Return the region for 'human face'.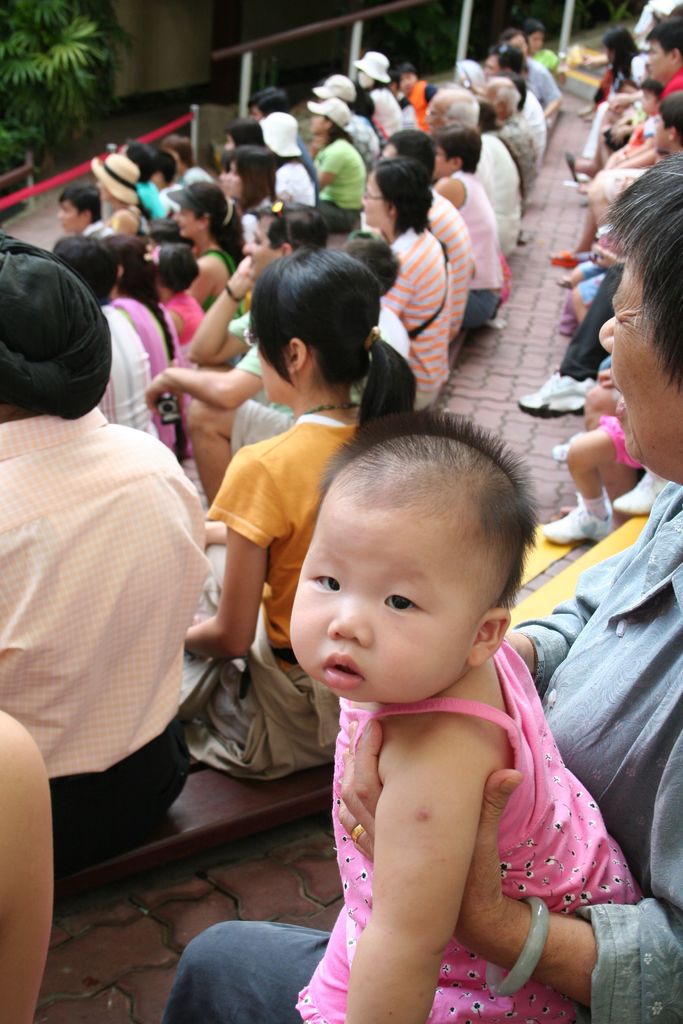
left=169, top=209, right=197, bottom=236.
